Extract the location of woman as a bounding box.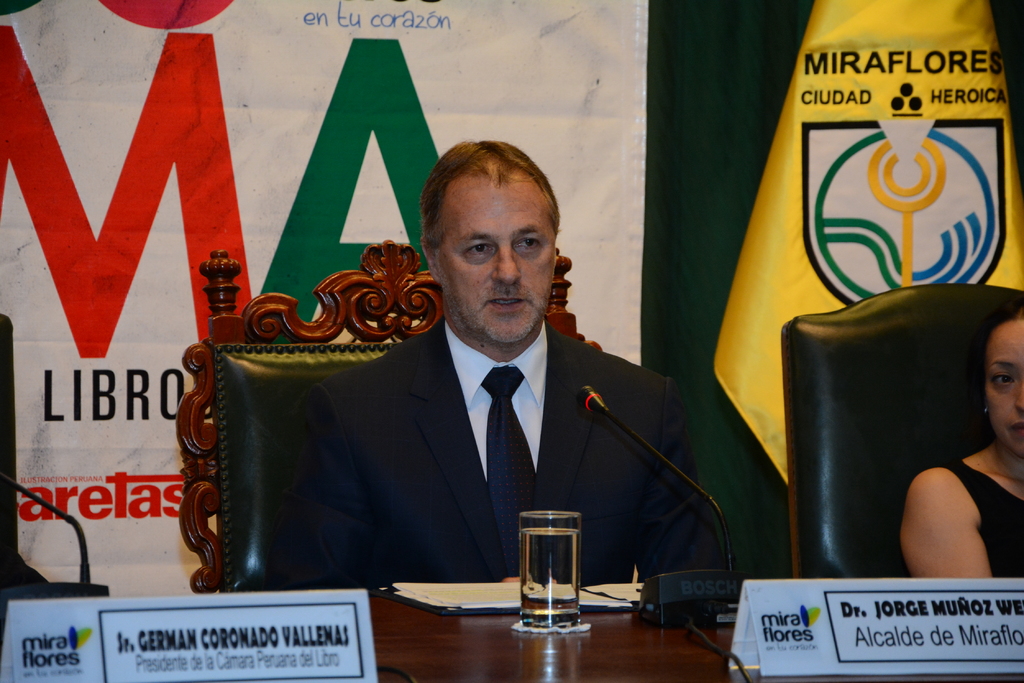
crop(884, 330, 1016, 589).
